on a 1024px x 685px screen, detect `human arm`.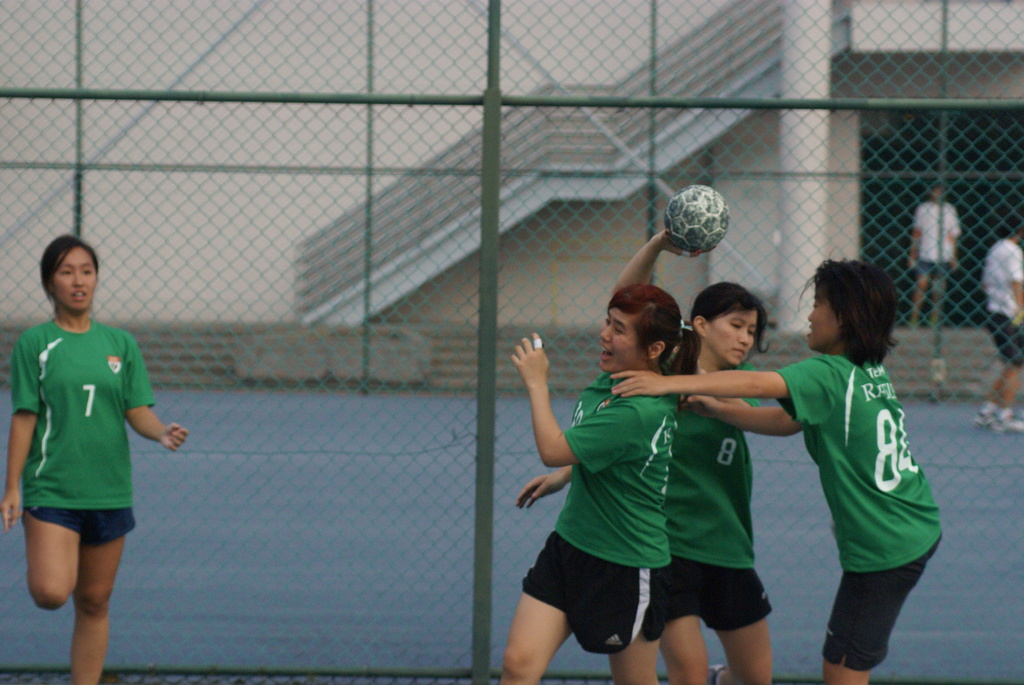
locate(1, 335, 41, 533).
